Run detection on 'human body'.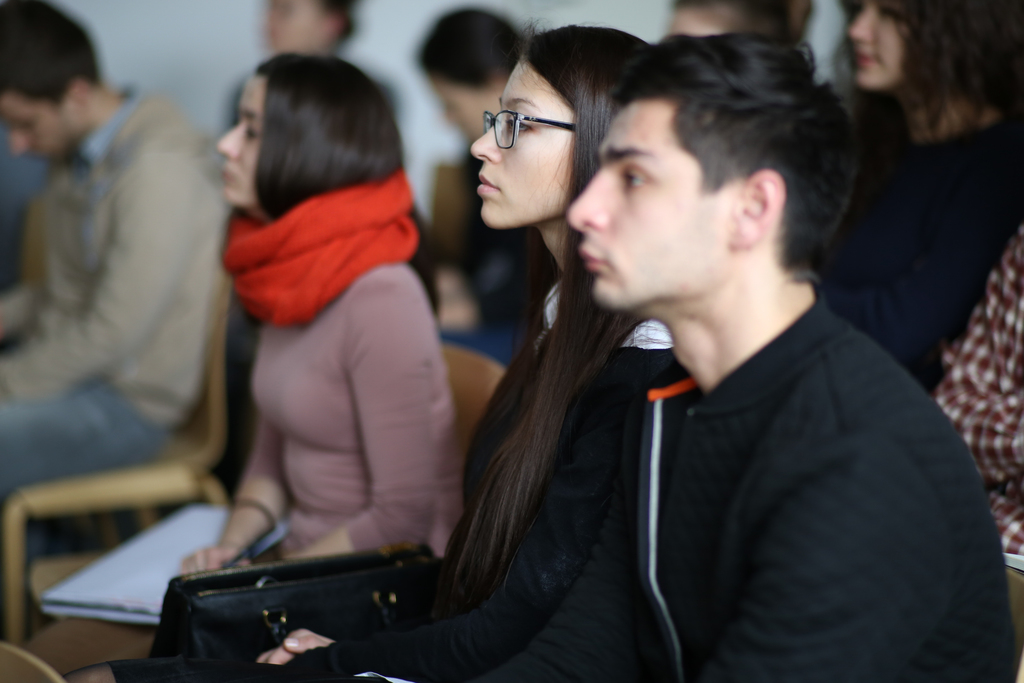
Result: (x1=180, y1=255, x2=465, y2=599).
